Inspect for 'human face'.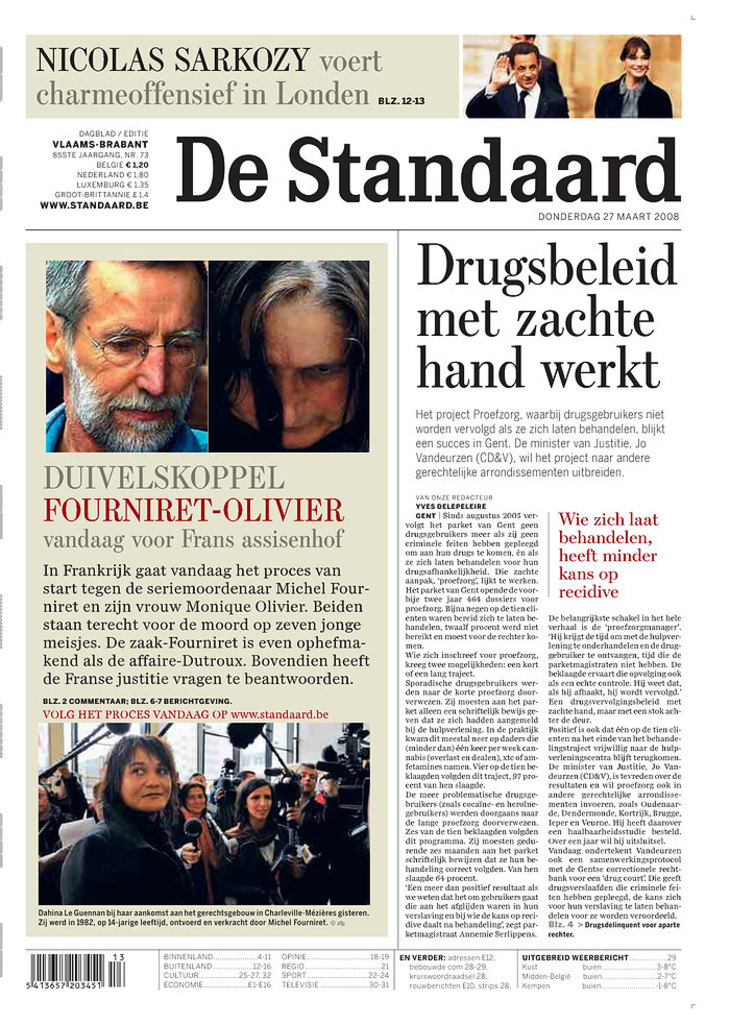
Inspection: bbox=(58, 268, 210, 449).
